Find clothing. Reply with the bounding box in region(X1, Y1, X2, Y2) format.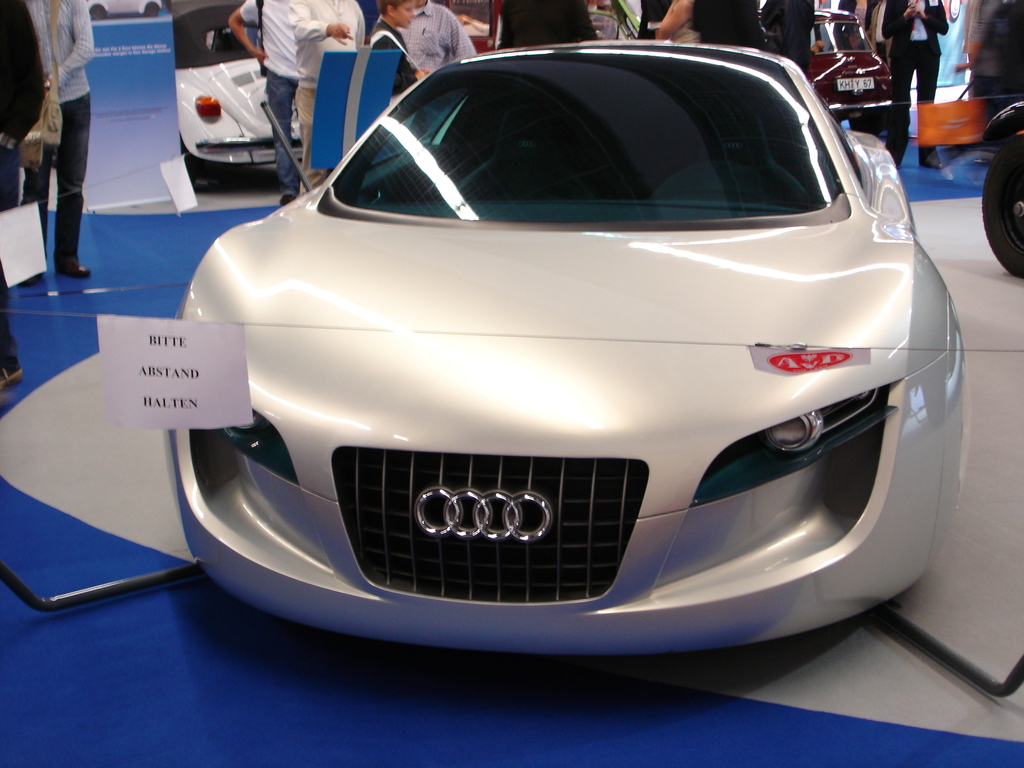
region(9, 26, 106, 249).
